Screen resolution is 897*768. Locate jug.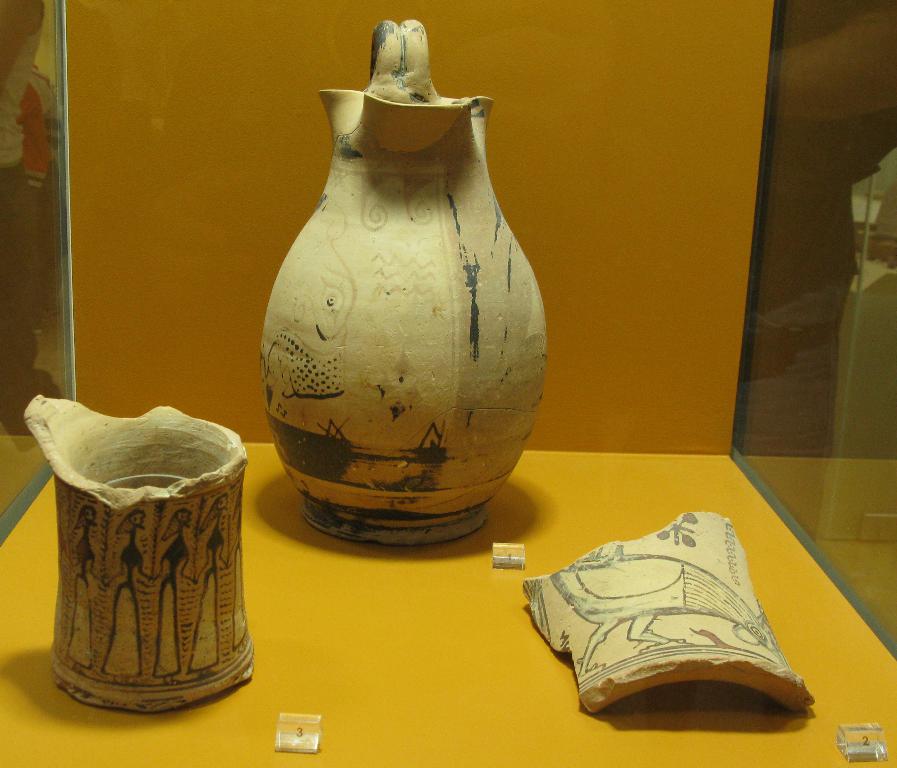
250/10/551/550.
